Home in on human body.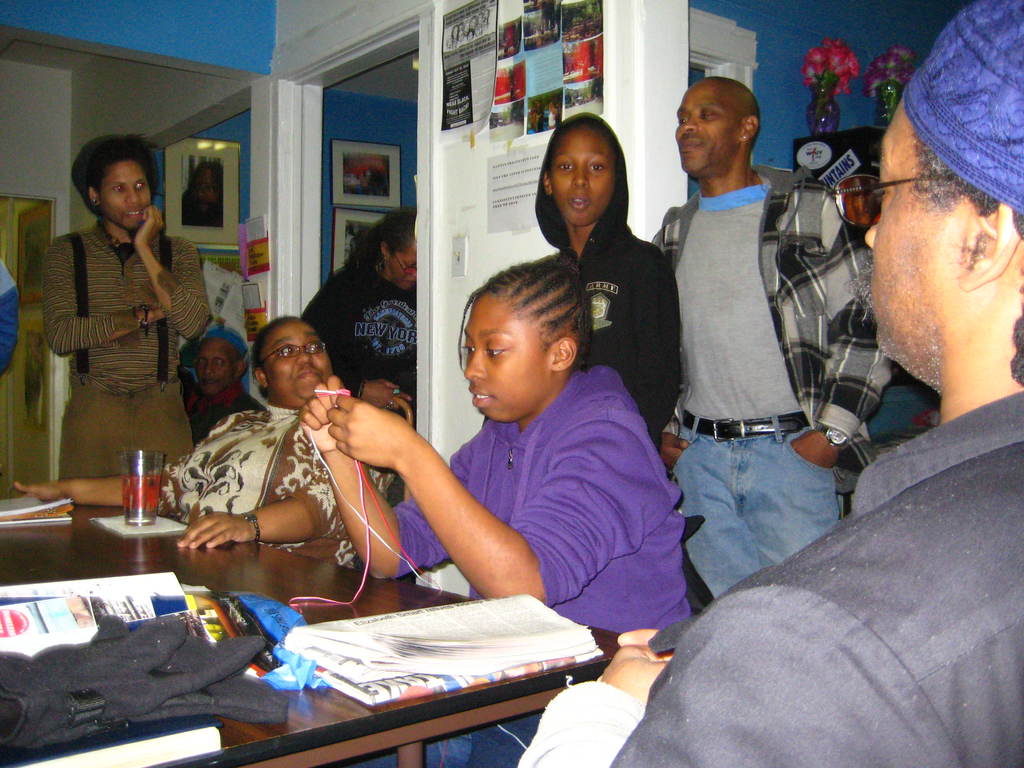
Homed in at bbox=(287, 192, 420, 440).
